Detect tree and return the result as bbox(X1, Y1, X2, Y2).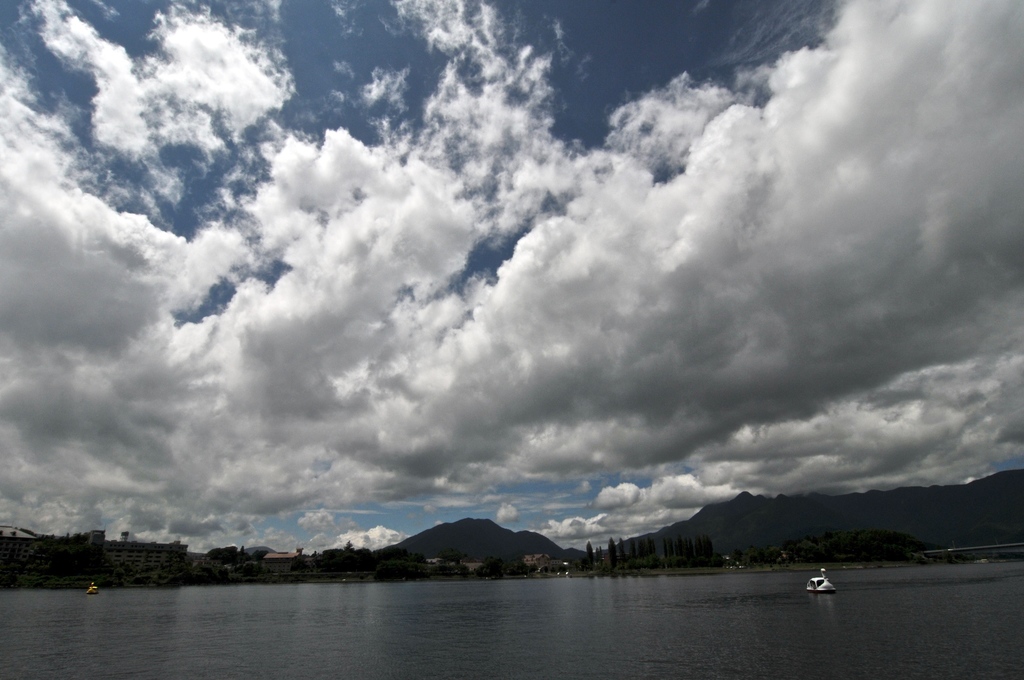
bbox(621, 539, 623, 565).
